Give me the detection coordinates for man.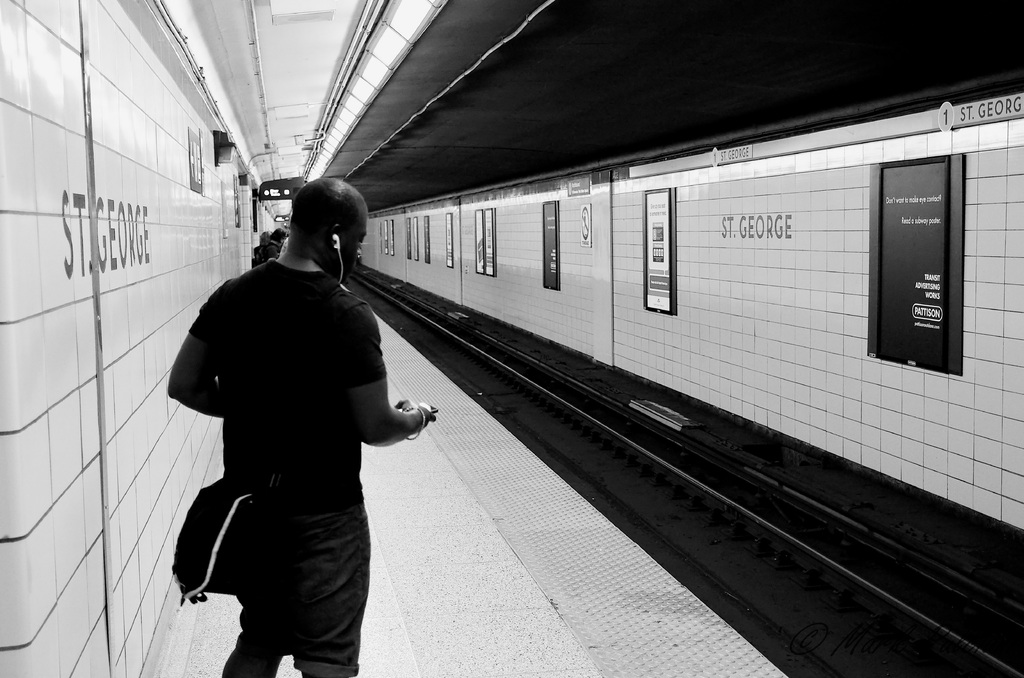
[left=166, top=166, right=422, bottom=661].
